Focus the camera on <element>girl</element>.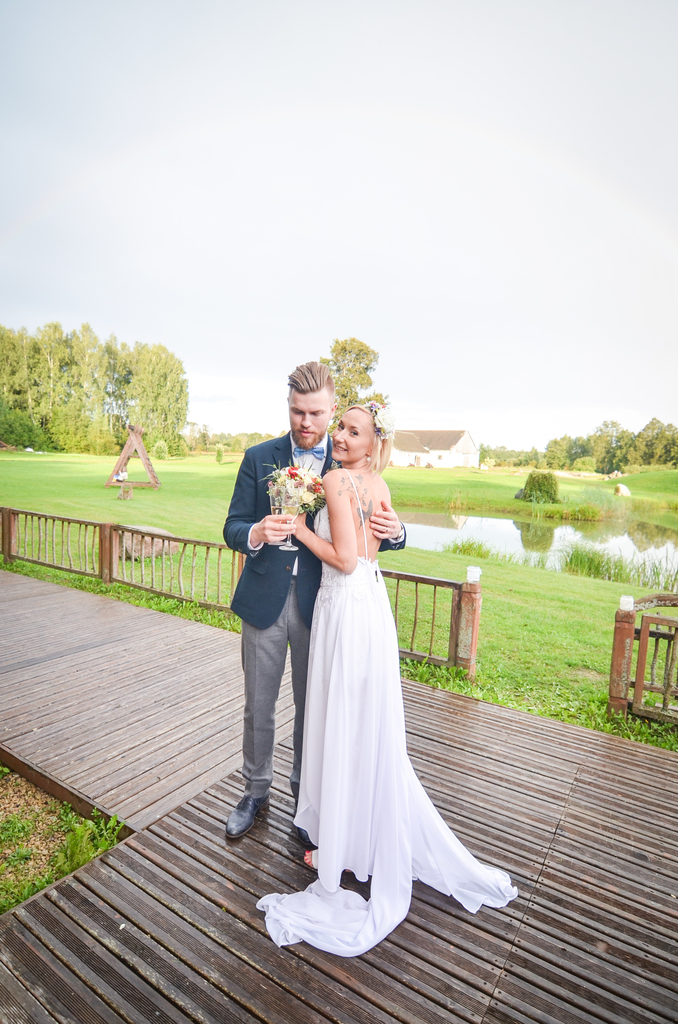
Focus region: l=273, t=405, r=529, b=960.
